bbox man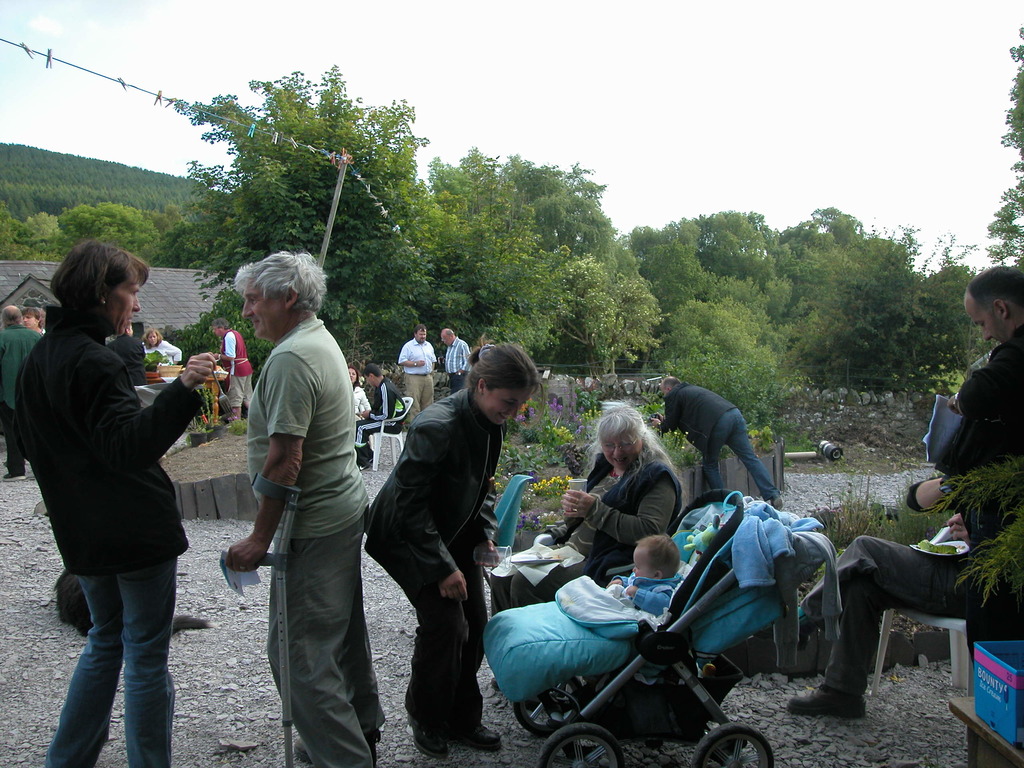
select_region(437, 325, 472, 394)
